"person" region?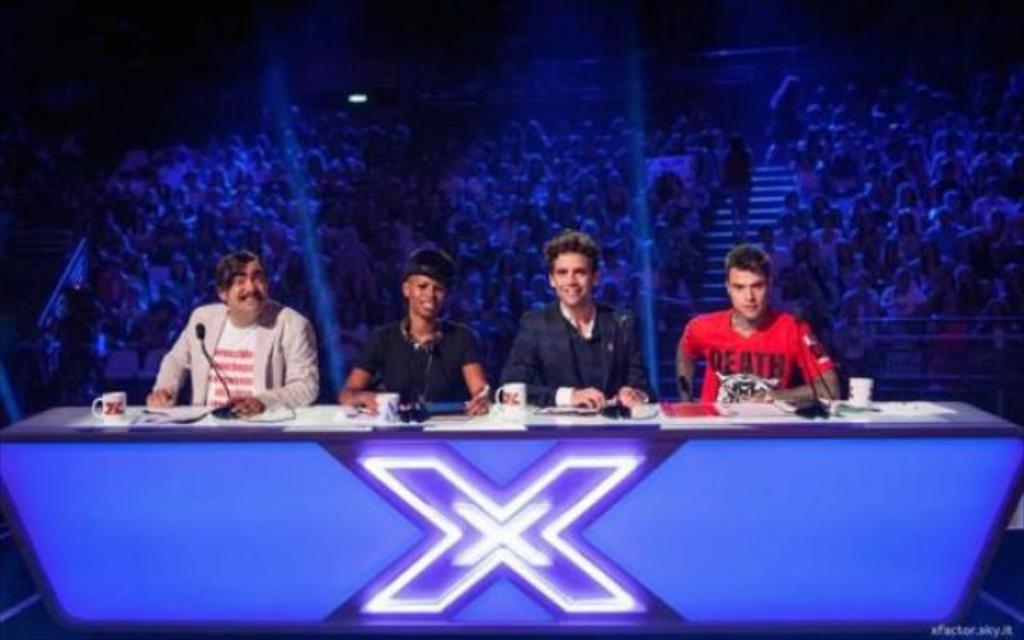
x1=334, y1=243, x2=491, y2=418
